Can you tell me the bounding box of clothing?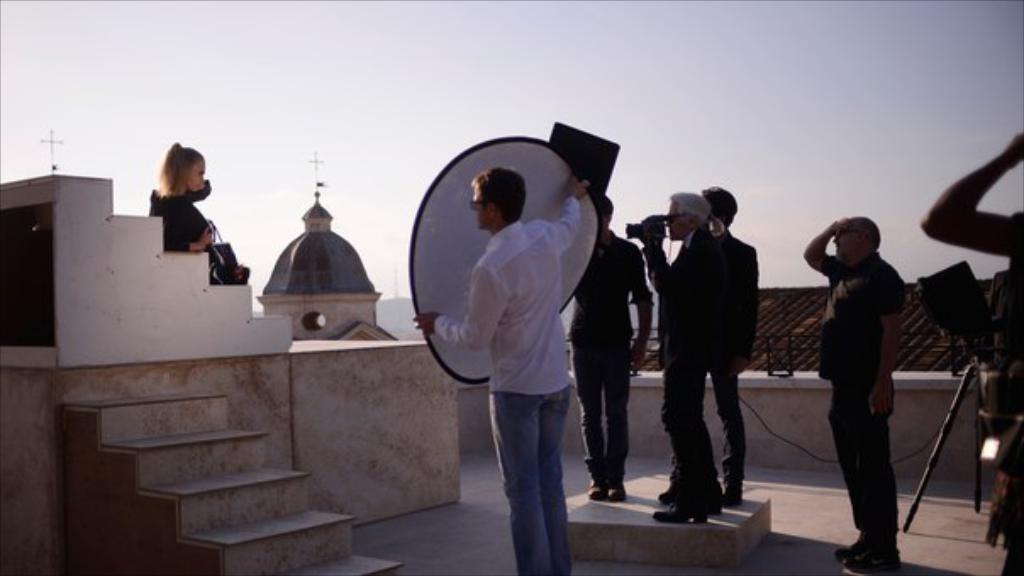
644 229 717 501.
